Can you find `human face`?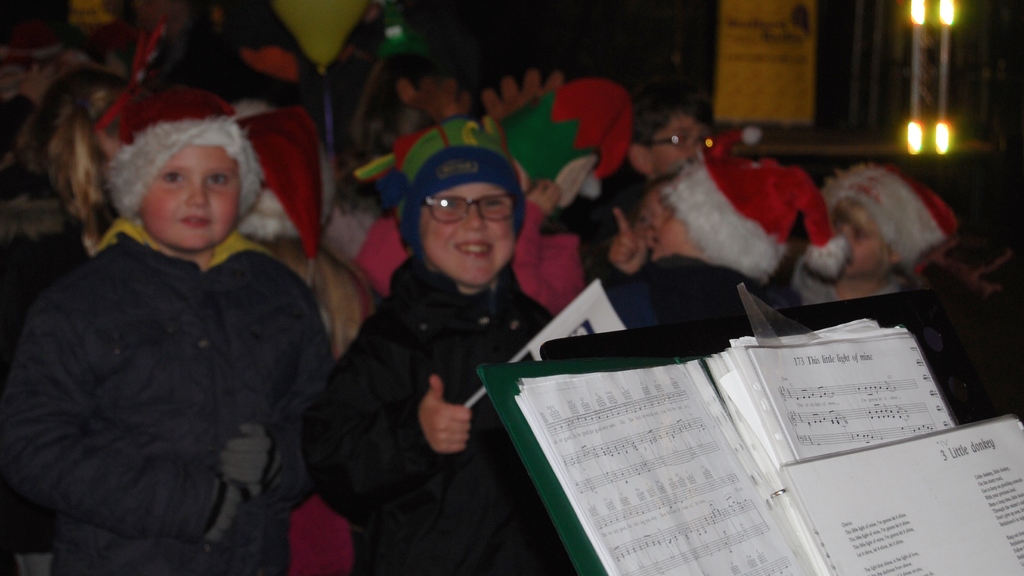
Yes, bounding box: <region>650, 113, 712, 180</region>.
